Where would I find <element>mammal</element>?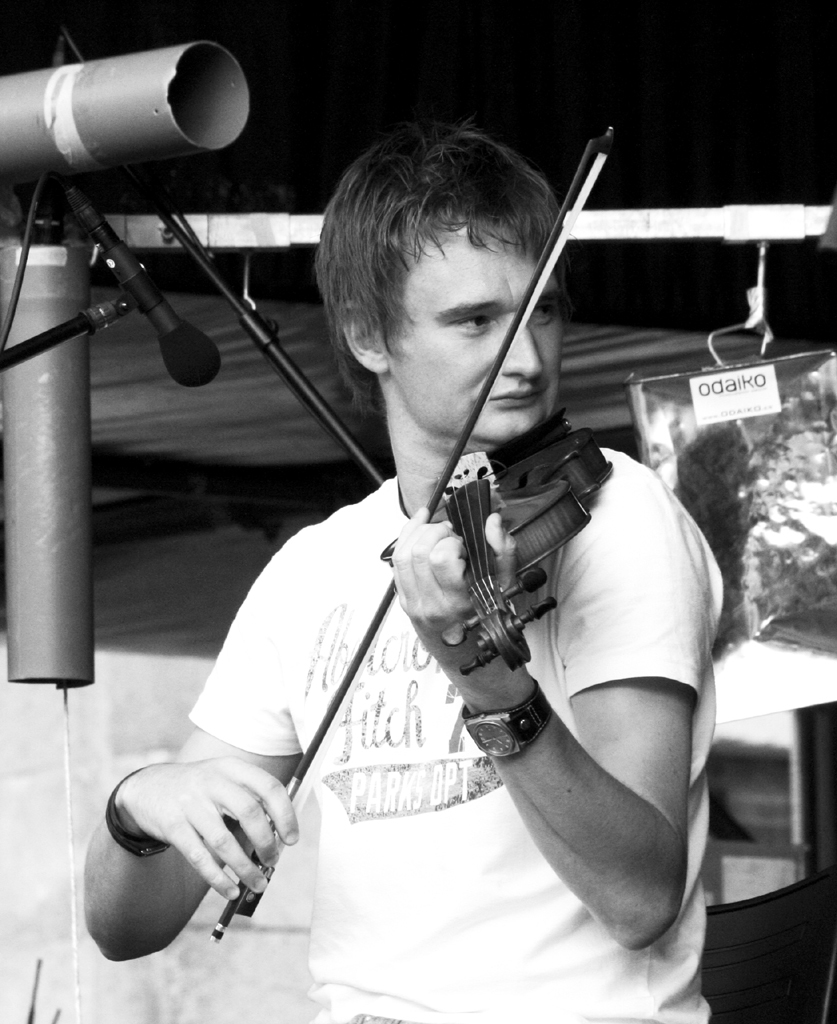
At (74,109,736,1023).
